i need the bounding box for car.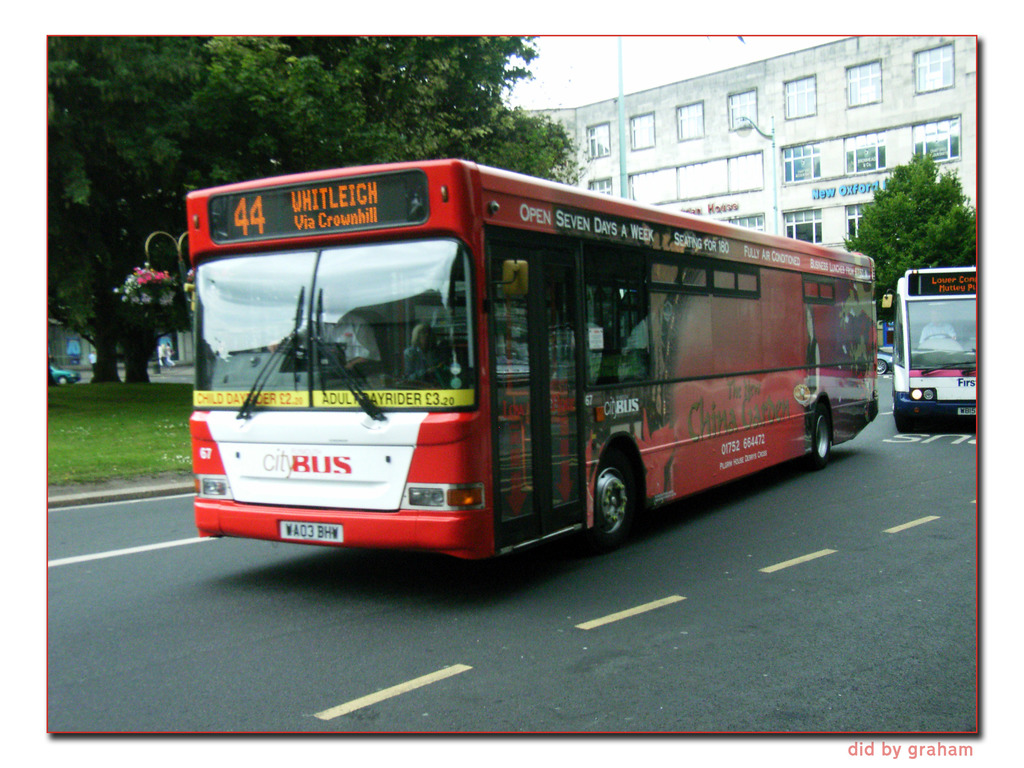
Here it is: 874,349,892,376.
